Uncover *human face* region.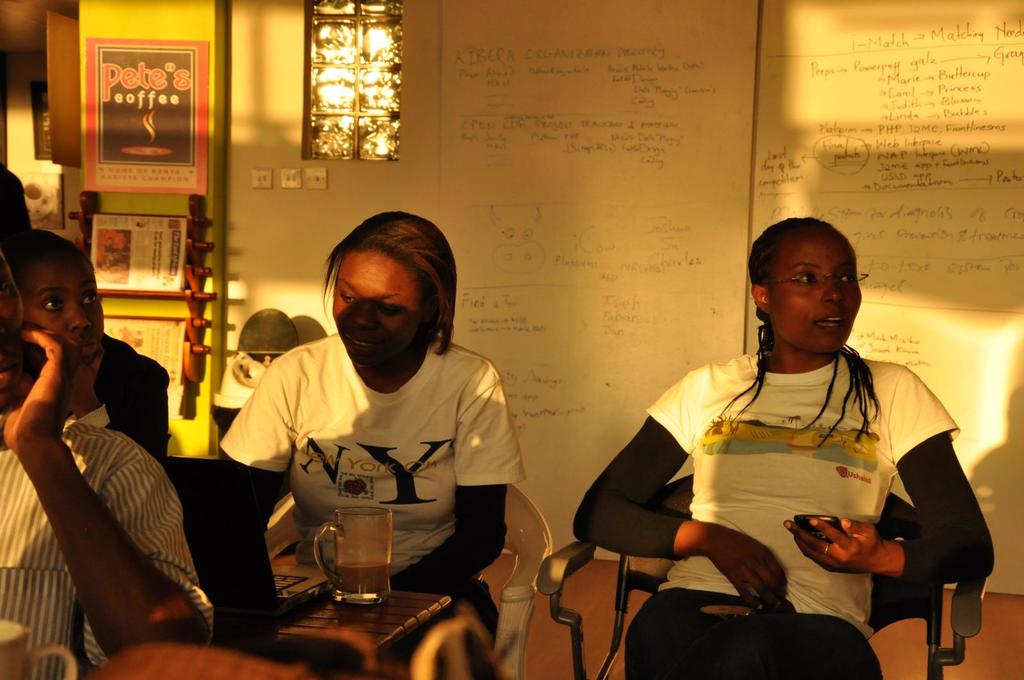
Uncovered: [767,237,861,357].
